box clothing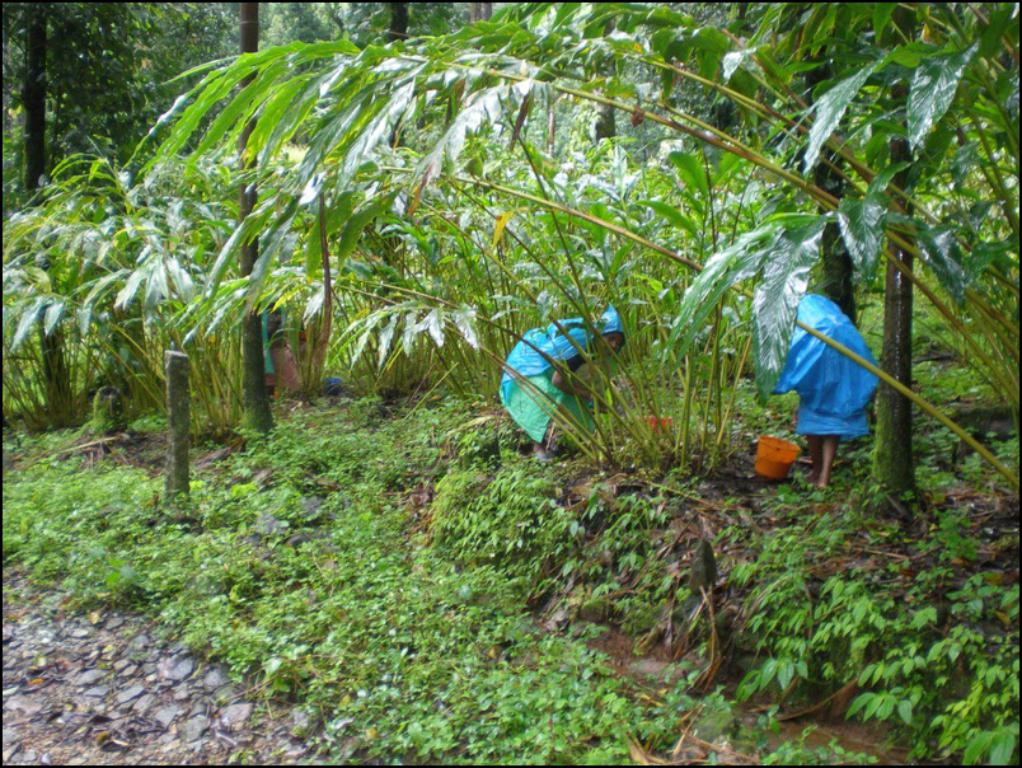
x1=775 y1=294 x2=875 y2=445
